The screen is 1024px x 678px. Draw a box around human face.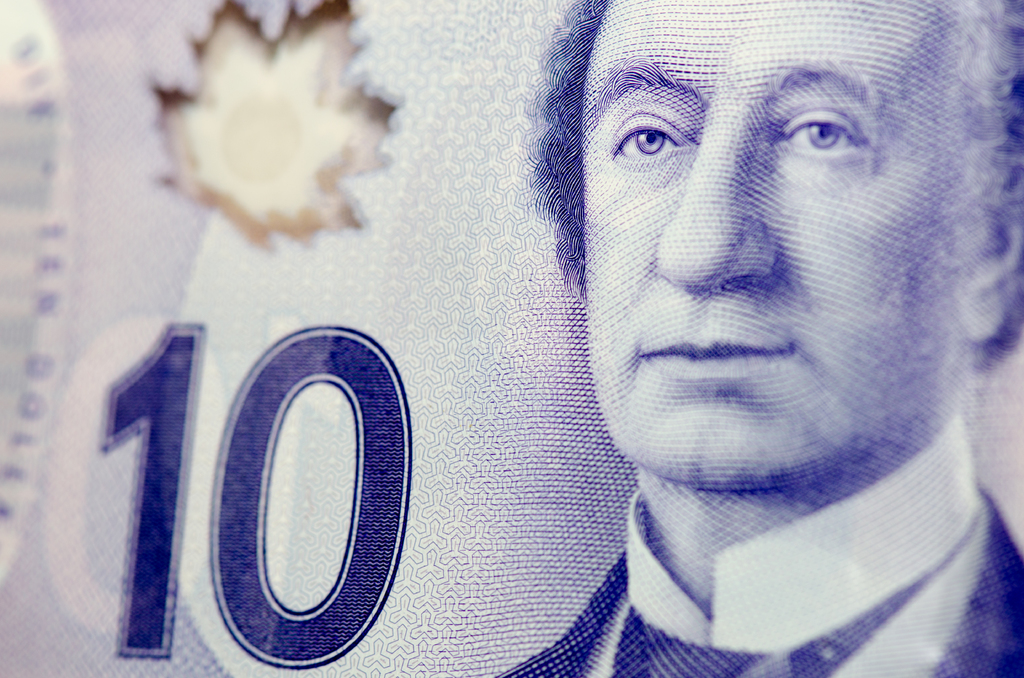
locate(582, 0, 984, 486).
